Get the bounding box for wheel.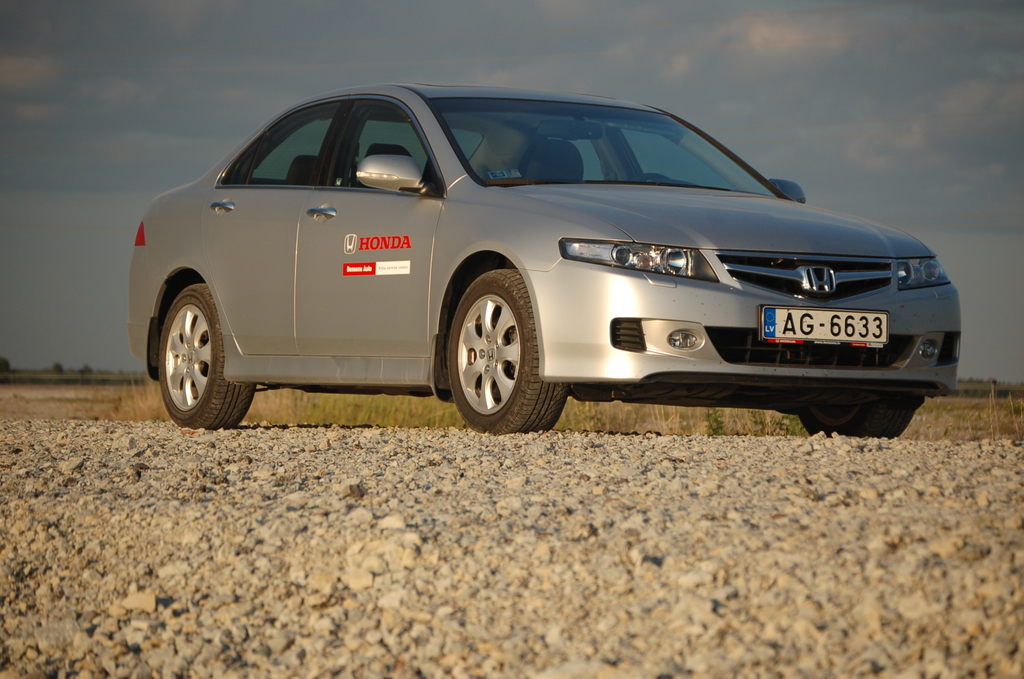
(157, 281, 251, 429).
